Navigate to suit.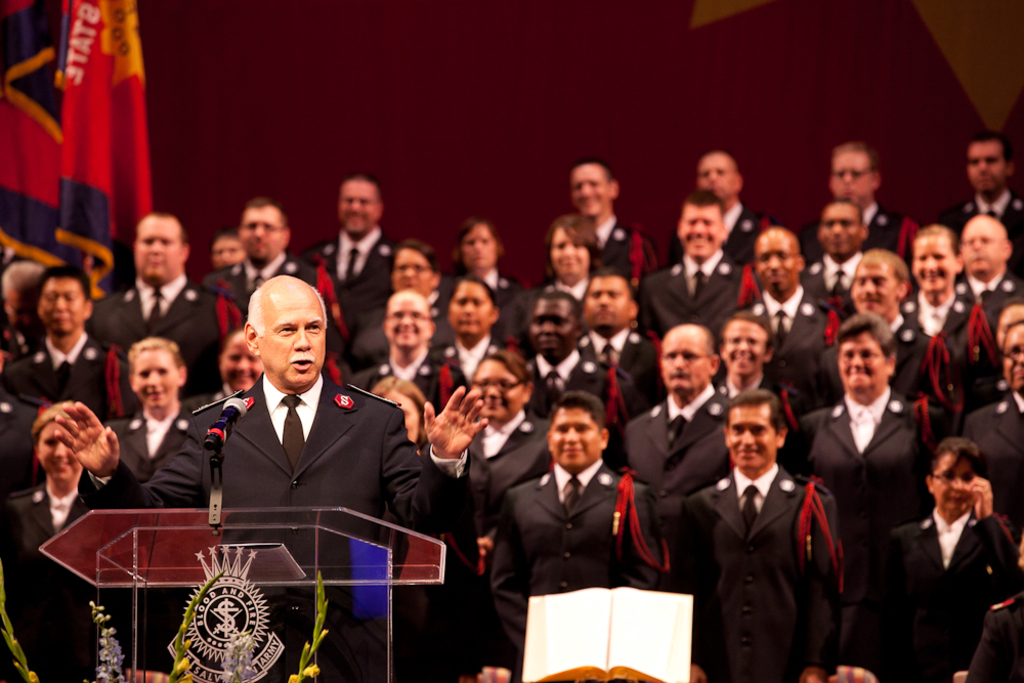
Navigation target: {"left": 296, "top": 229, "right": 399, "bottom": 323}.
